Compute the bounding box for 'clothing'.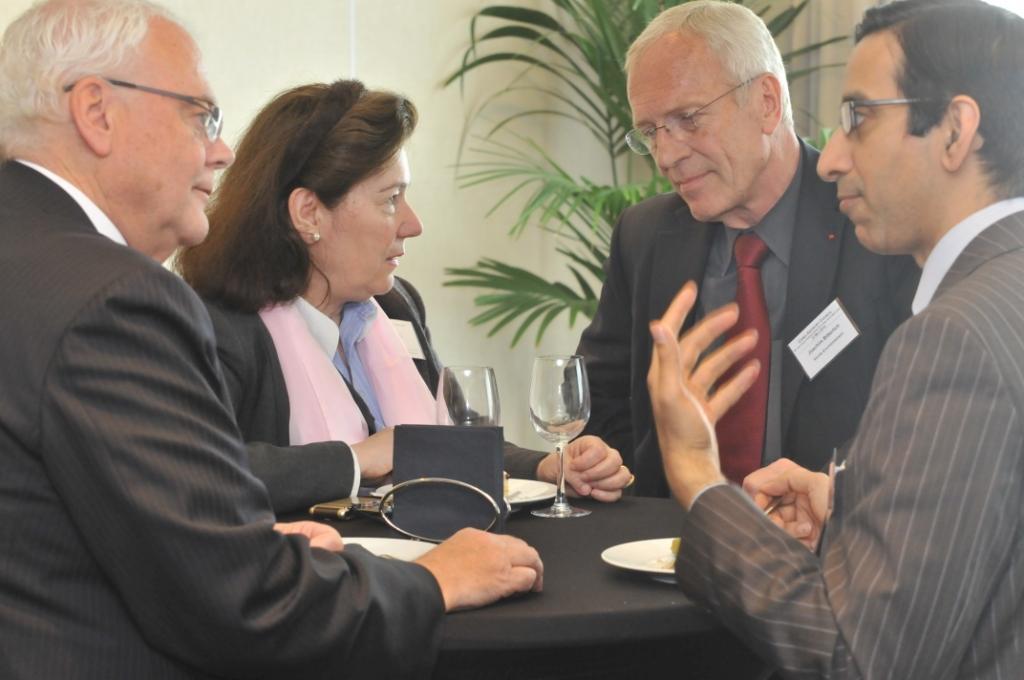
region(668, 184, 1019, 679).
